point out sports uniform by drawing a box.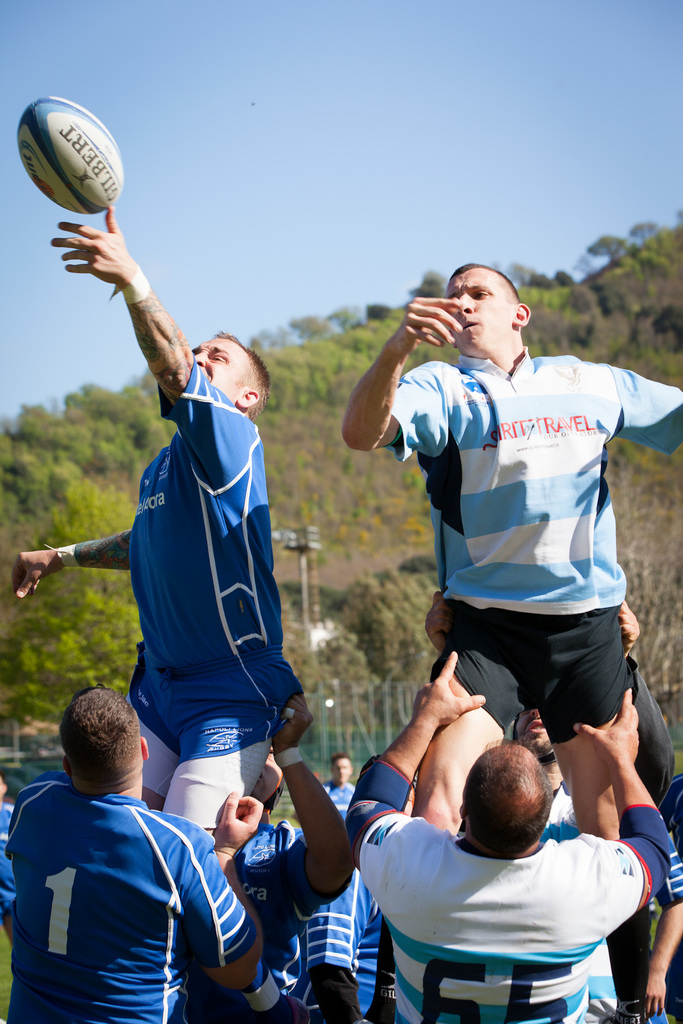
detection(290, 838, 402, 1023).
